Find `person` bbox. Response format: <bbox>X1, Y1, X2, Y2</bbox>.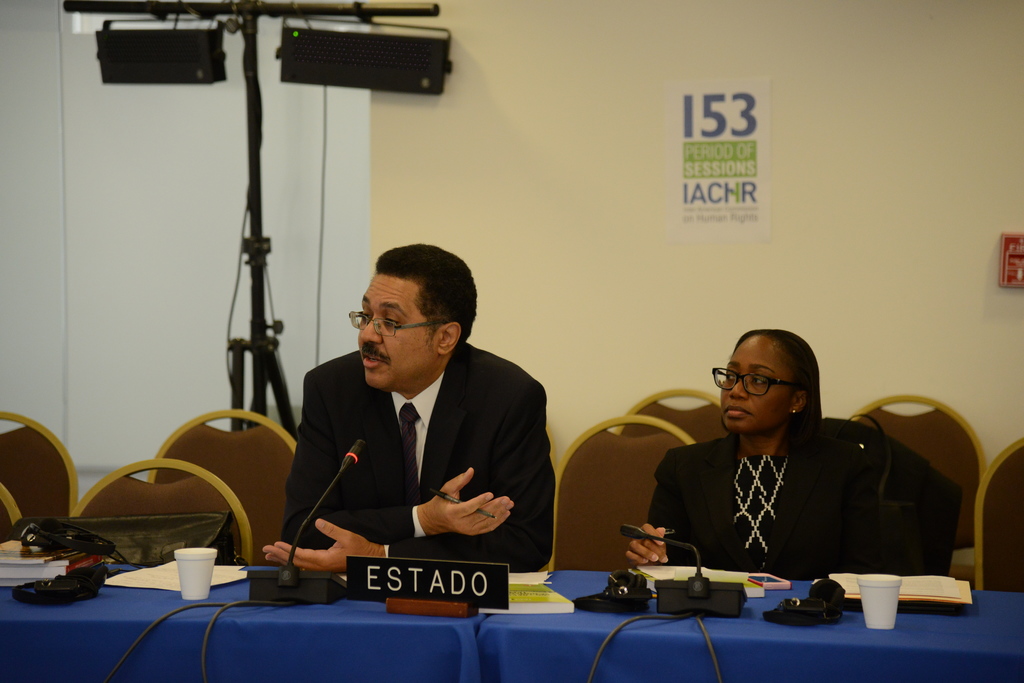
<bbox>624, 332, 908, 579</bbox>.
